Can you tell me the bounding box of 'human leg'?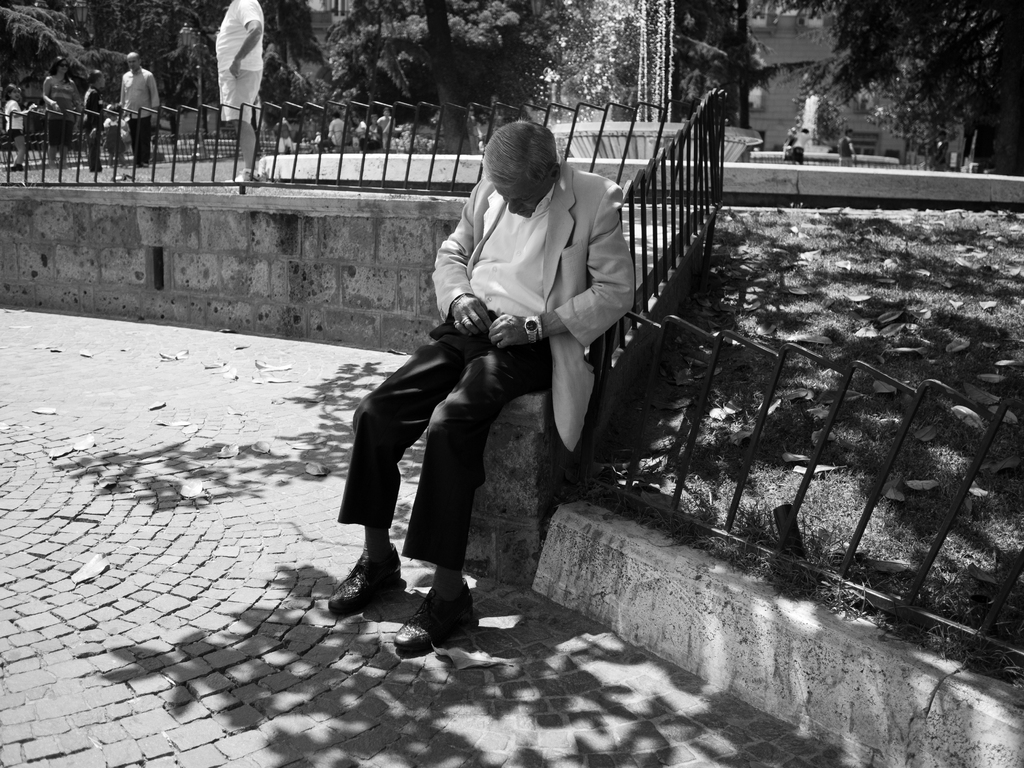
x1=137, y1=114, x2=149, y2=161.
